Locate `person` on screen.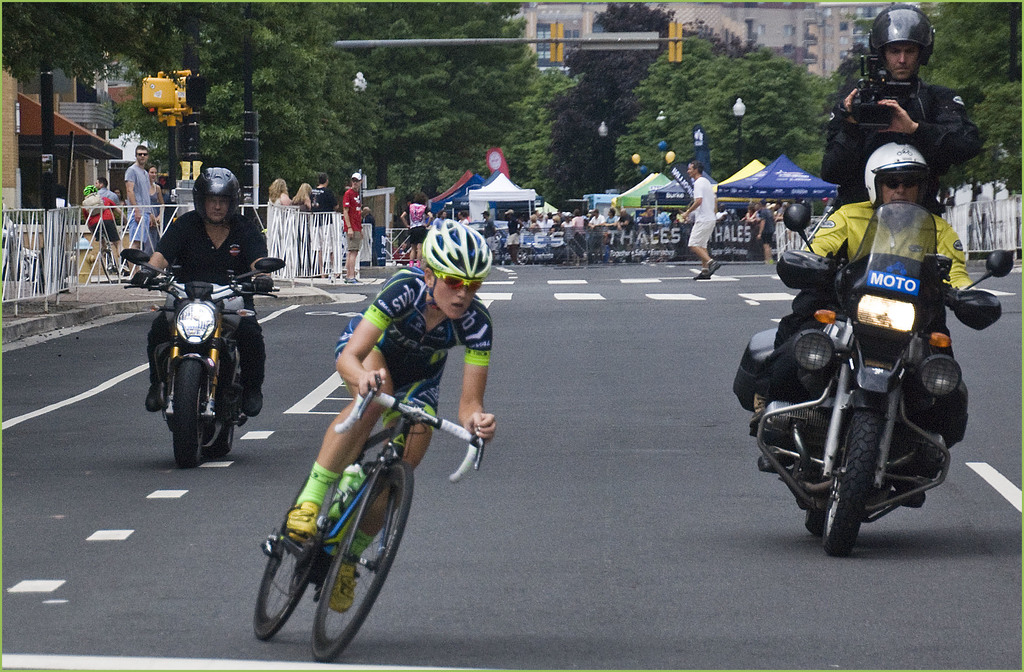
On screen at x1=778, y1=131, x2=1023, y2=407.
